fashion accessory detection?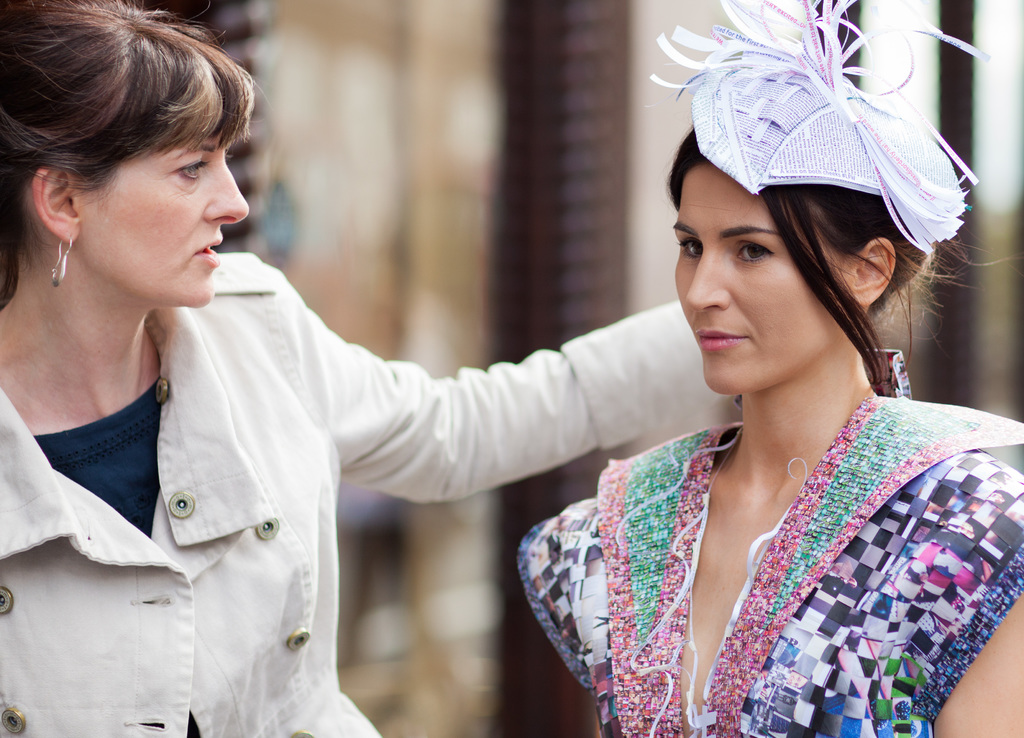
(648, 0, 990, 257)
